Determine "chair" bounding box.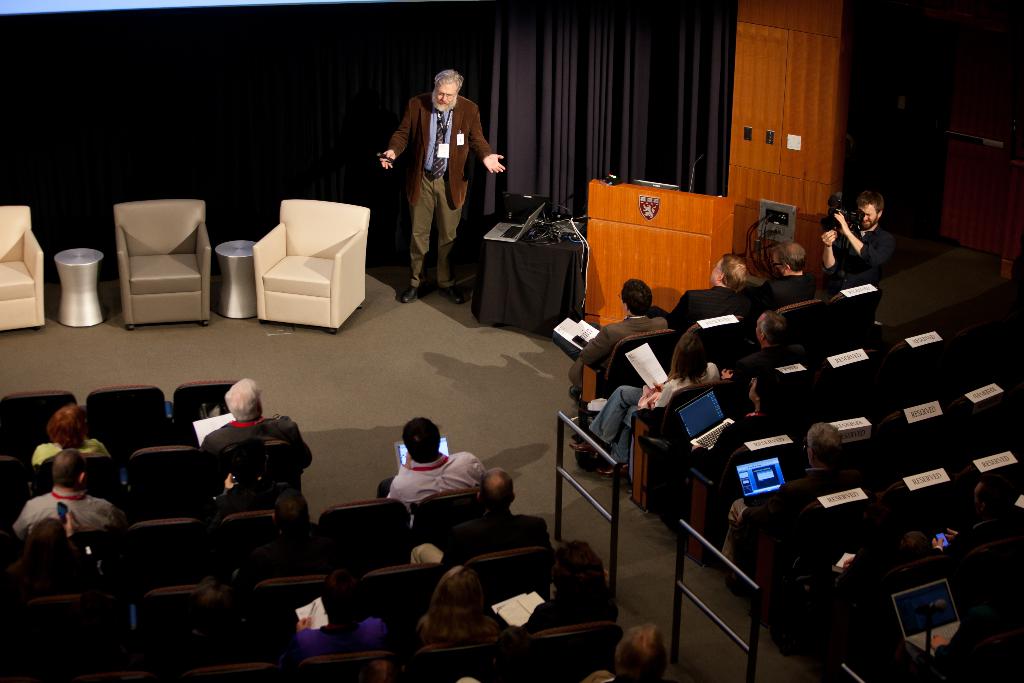
Determined: box(758, 483, 886, 652).
